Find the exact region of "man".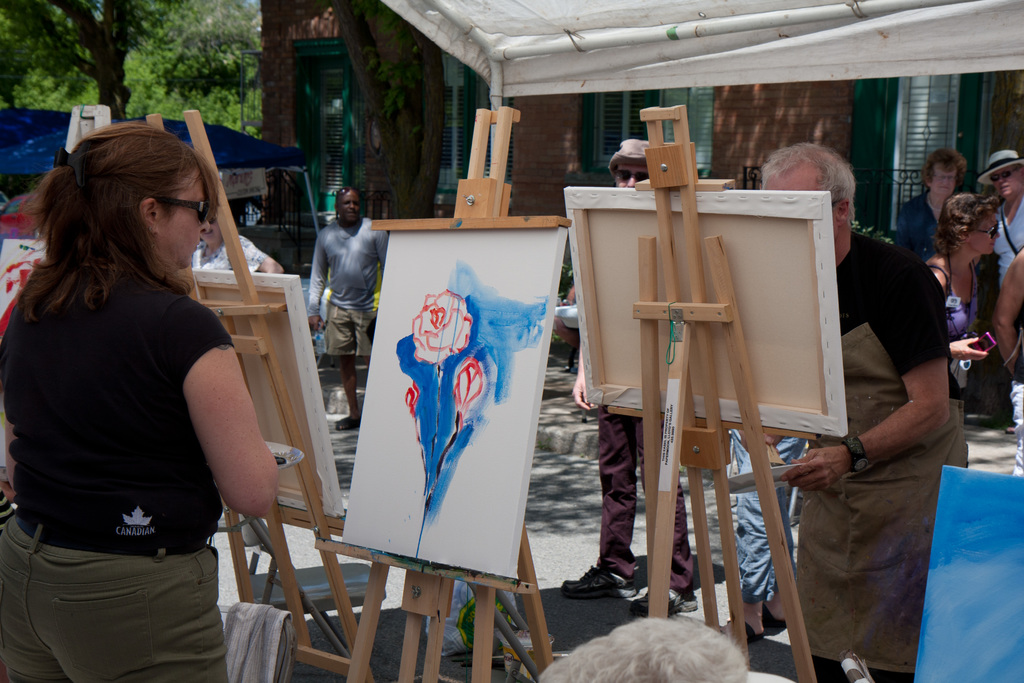
Exact region: locate(755, 144, 978, 682).
